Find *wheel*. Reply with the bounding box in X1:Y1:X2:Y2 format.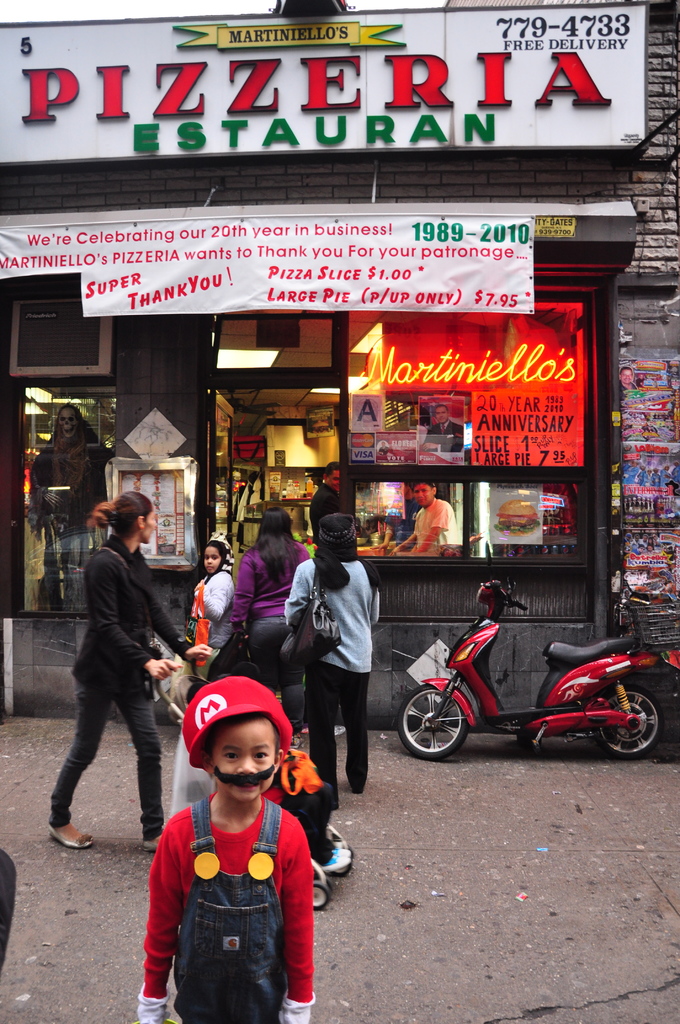
399:685:469:760.
